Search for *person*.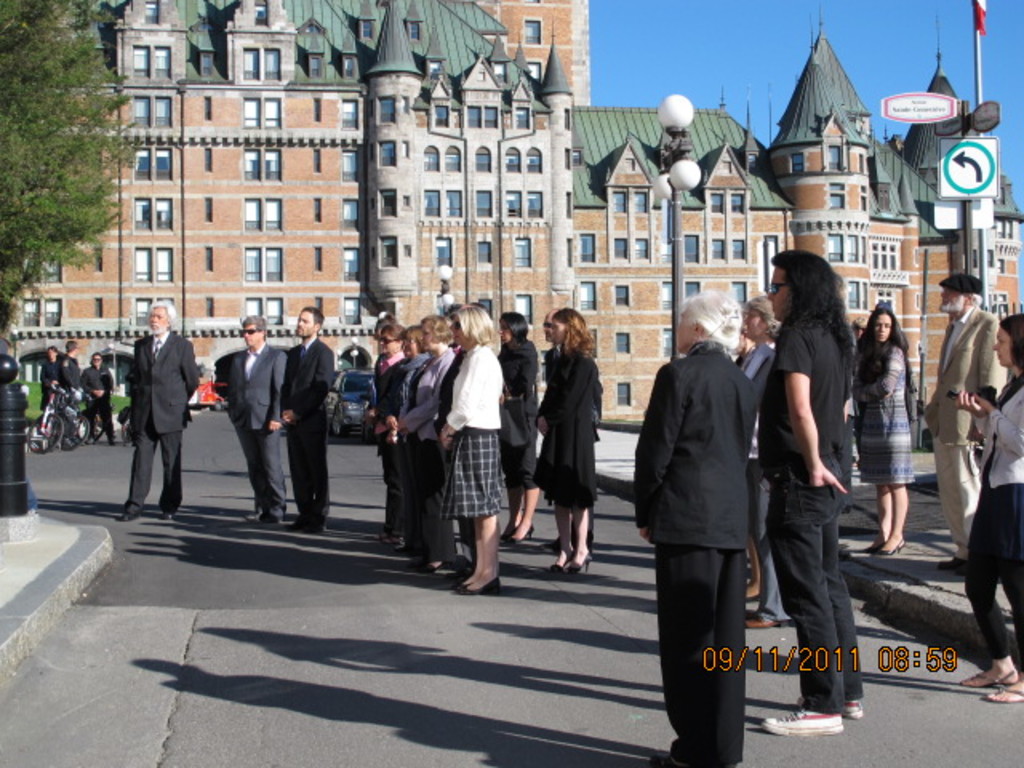
Found at bbox=(440, 301, 509, 602).
